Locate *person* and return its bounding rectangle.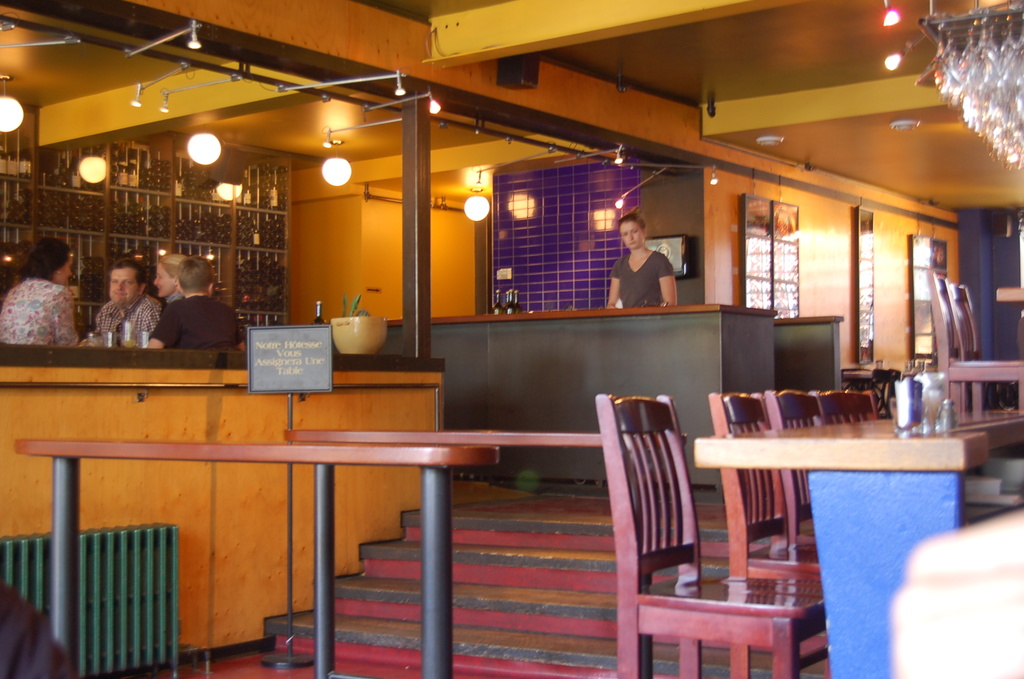
pyautogui.locateOnScreen(608, 208, 680, 311).
